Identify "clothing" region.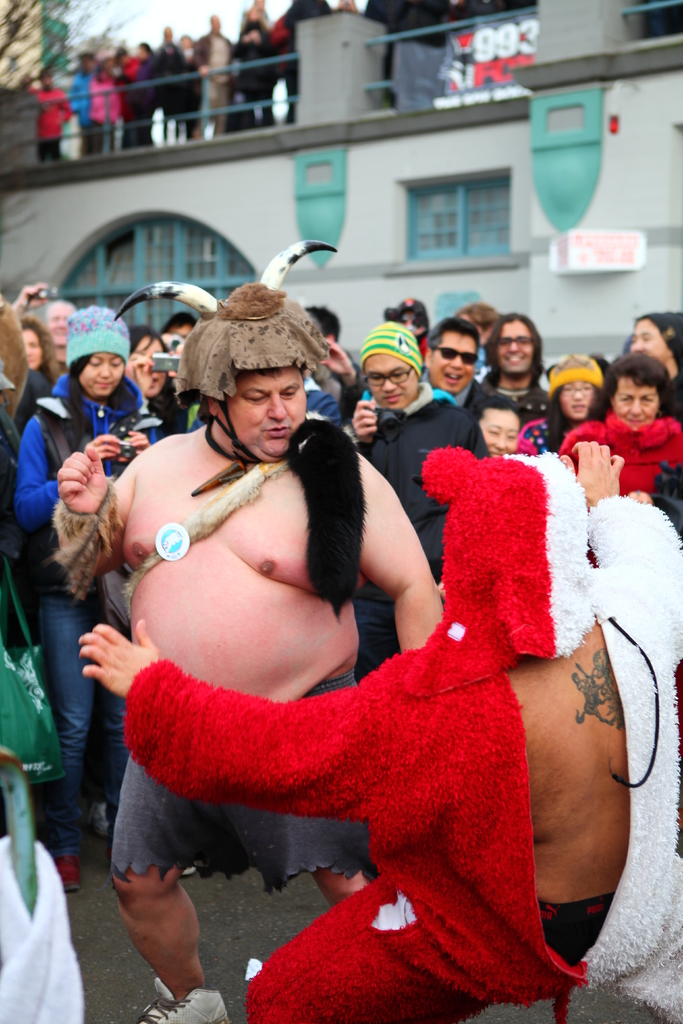
Region: <bbox>518, 404, 577, 452</bbox>.
